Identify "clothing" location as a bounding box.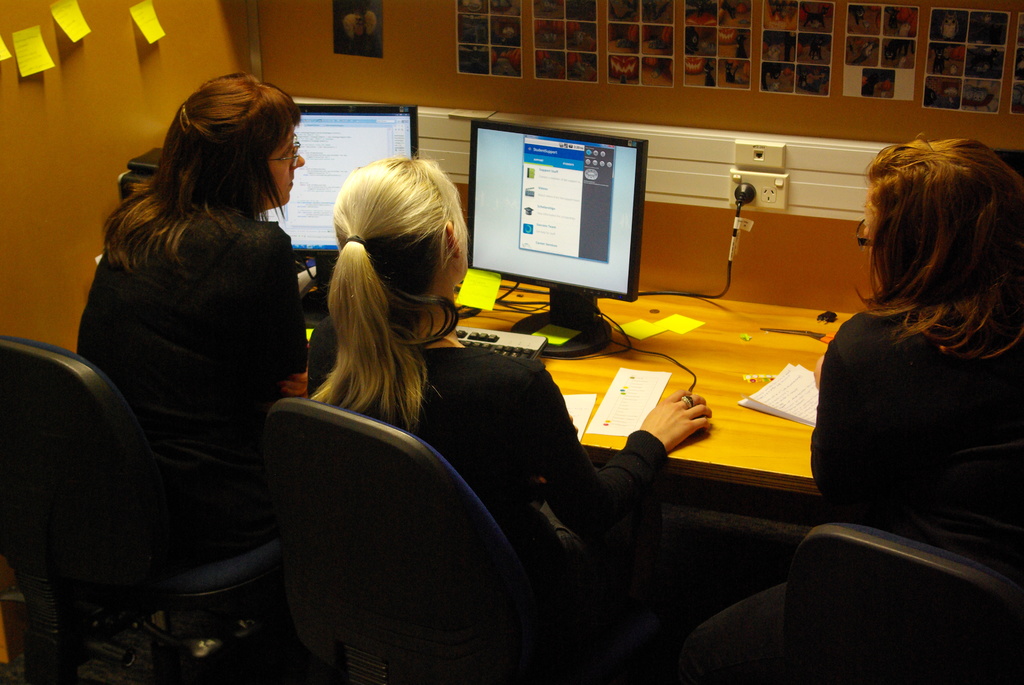
detection(803, 255, 1021, 568).
